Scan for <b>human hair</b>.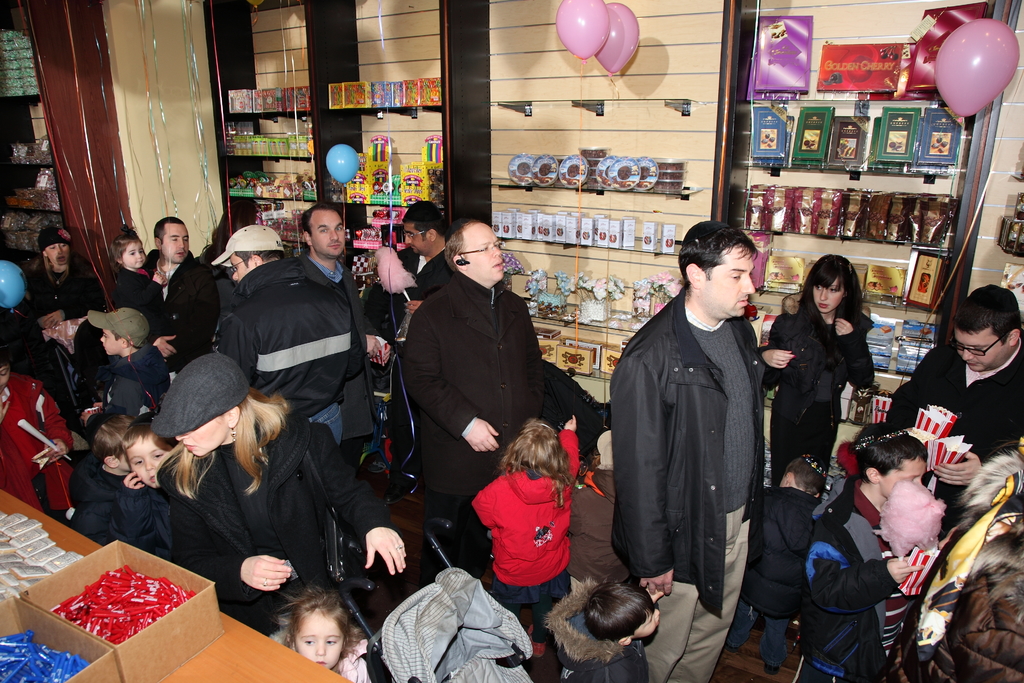
Scan result: (x1=579, y1=578, x2=653, y2=639).
